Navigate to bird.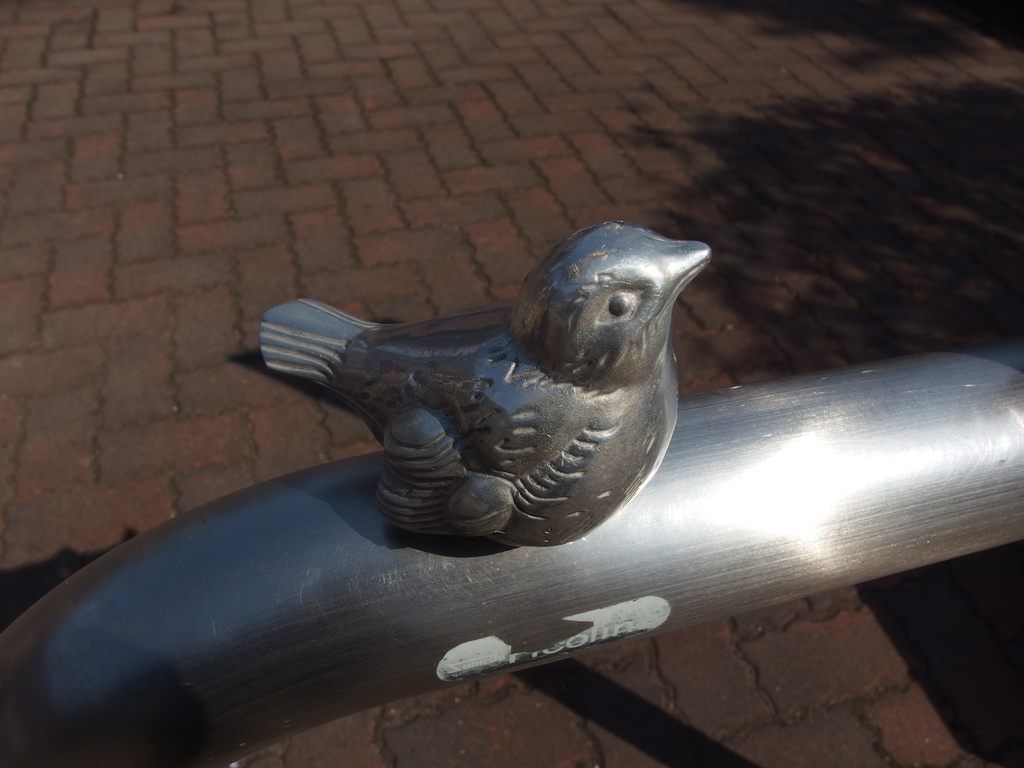
Navigation target: x1=280, y1=221, x2=730, y2=532.
